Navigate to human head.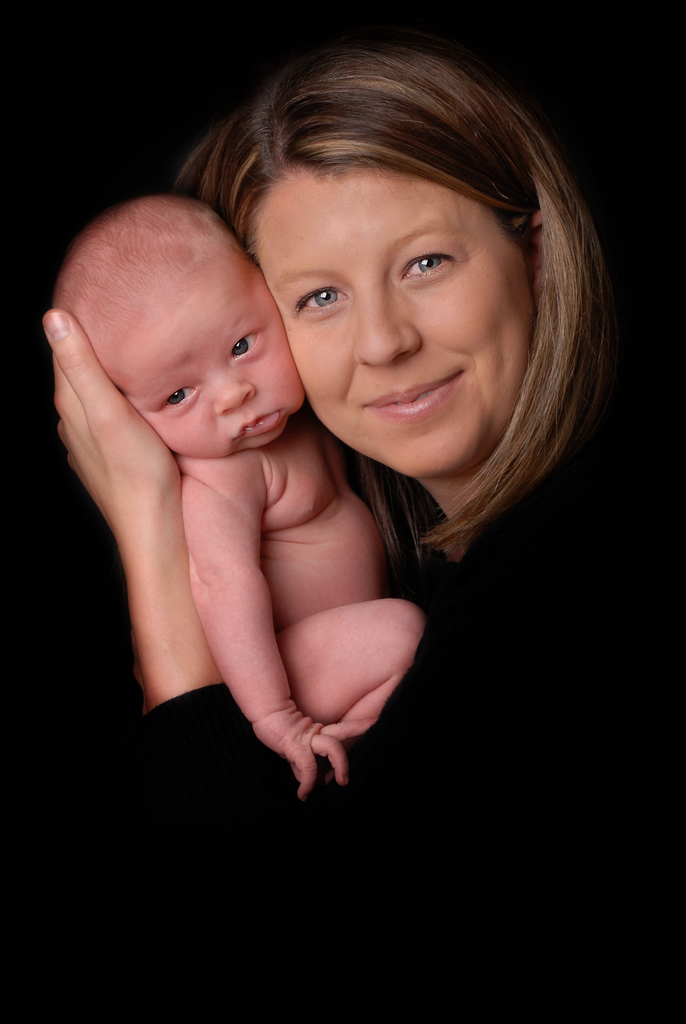
Navigation target: box(230, 52, 578, 439).
